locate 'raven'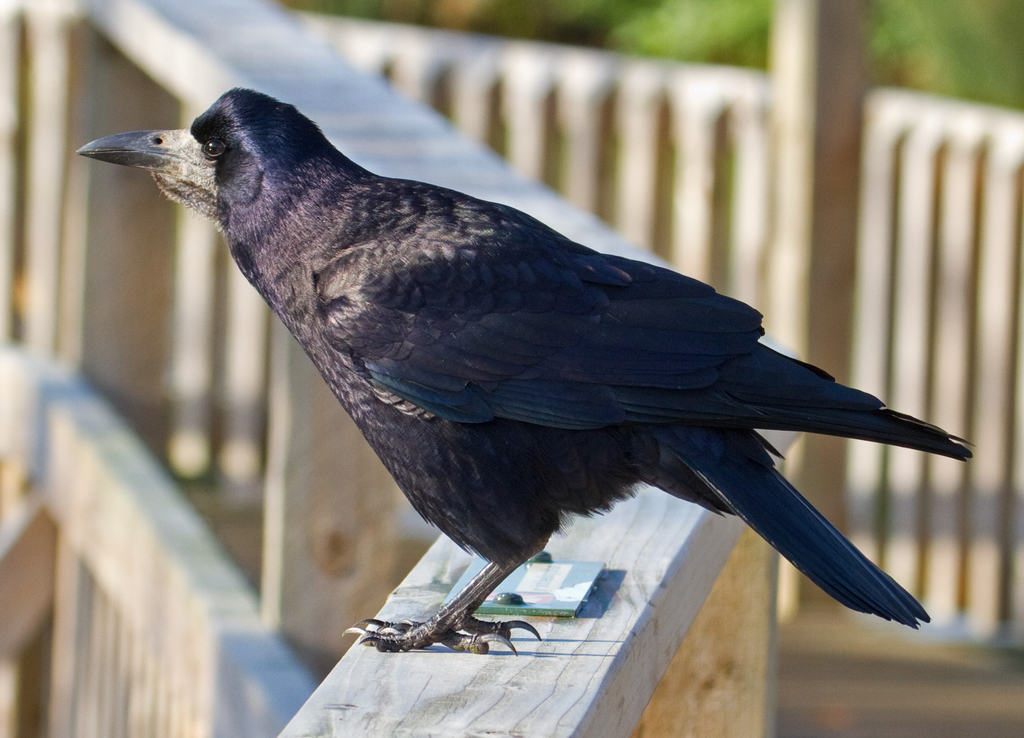
detection(79, 90, 951, 677)
